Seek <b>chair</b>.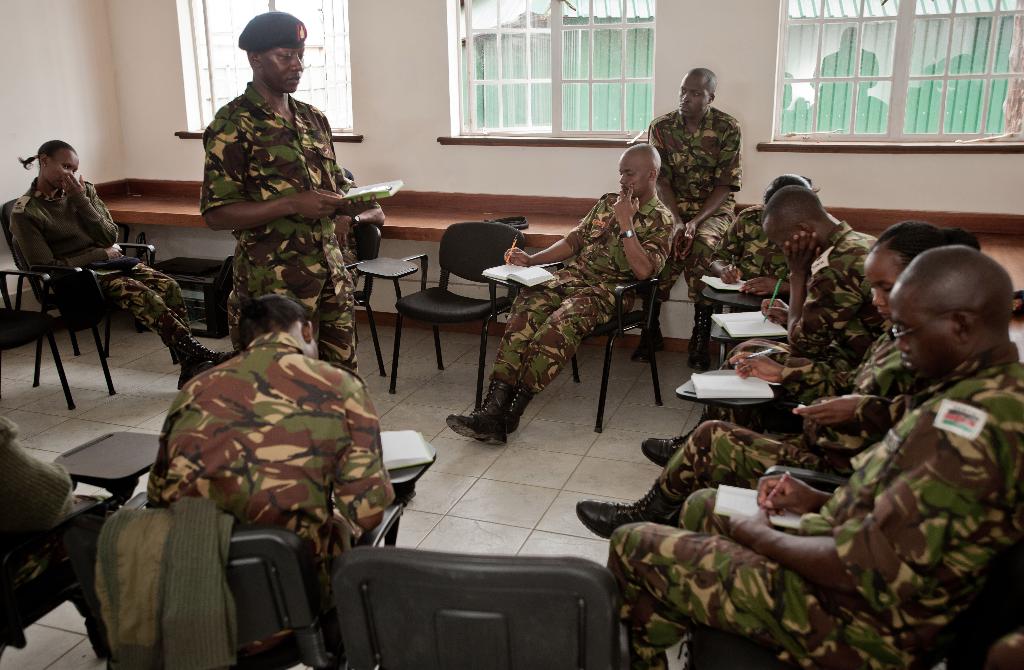
[0, 429, 164, 660].
